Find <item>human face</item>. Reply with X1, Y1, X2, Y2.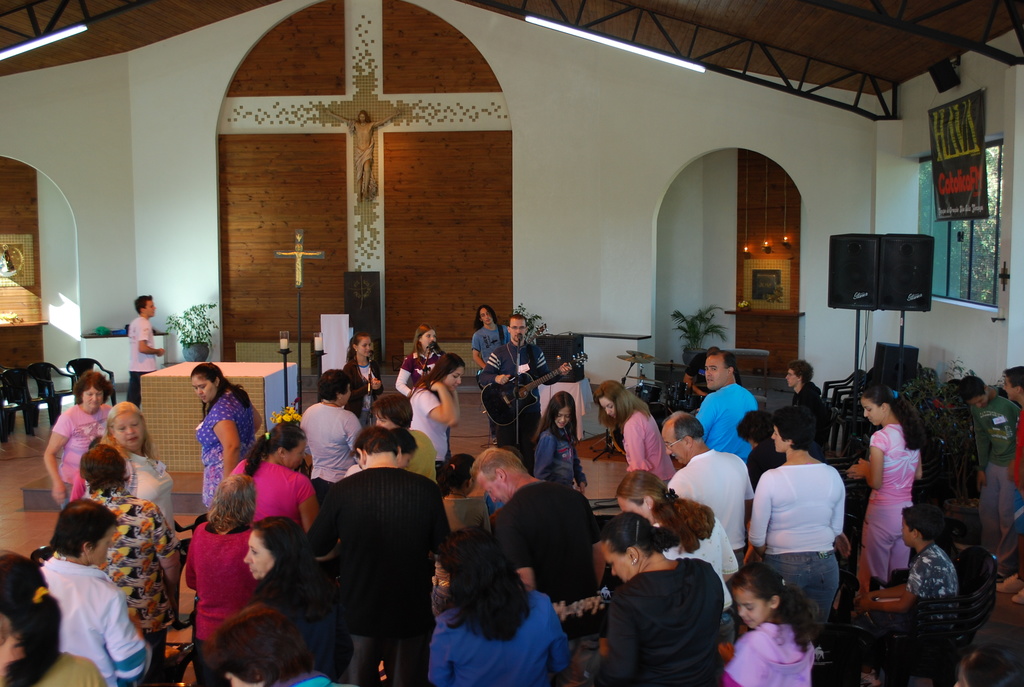
509, 318, 526, 343.
